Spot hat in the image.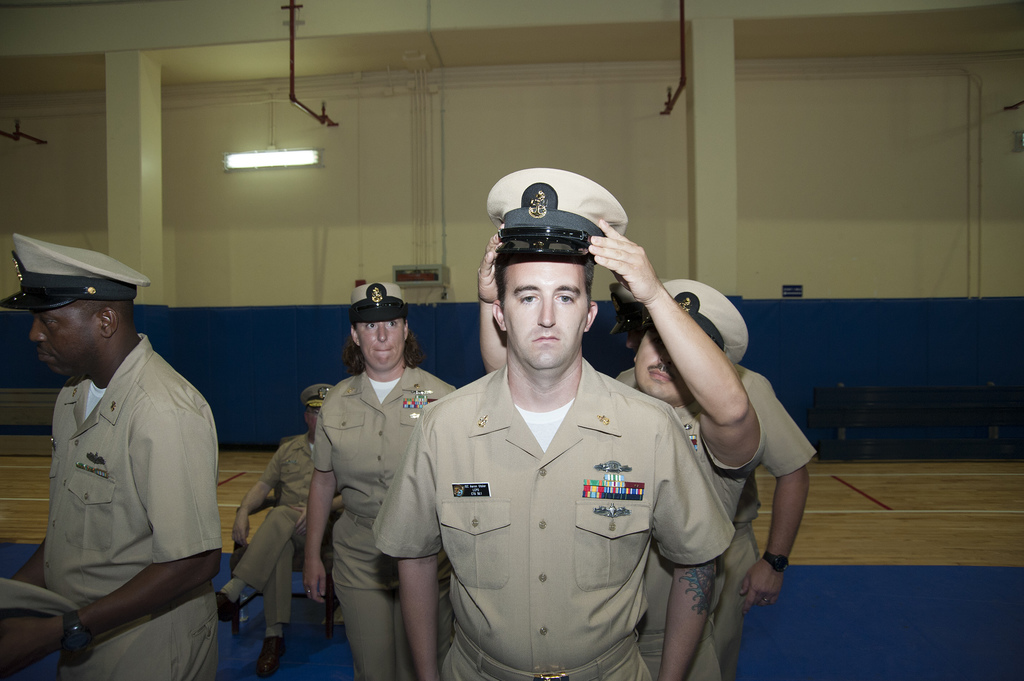
hat found at 0, 234, 154, 314.
